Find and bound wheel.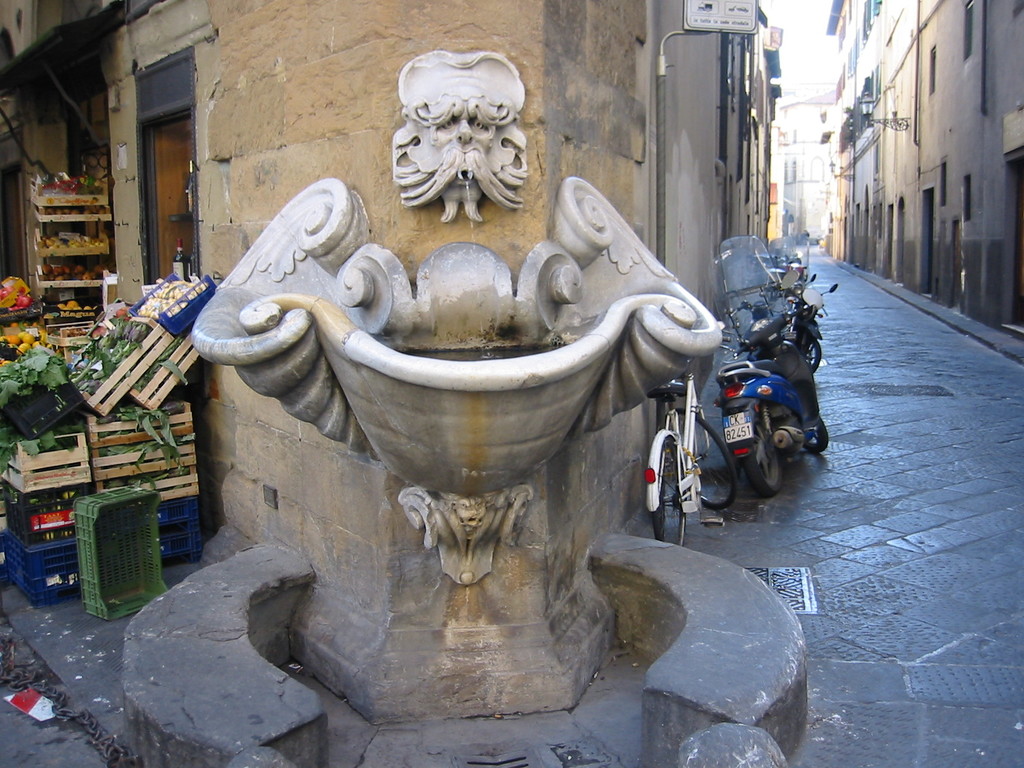
Bound: [669, 407, 738, 510].
